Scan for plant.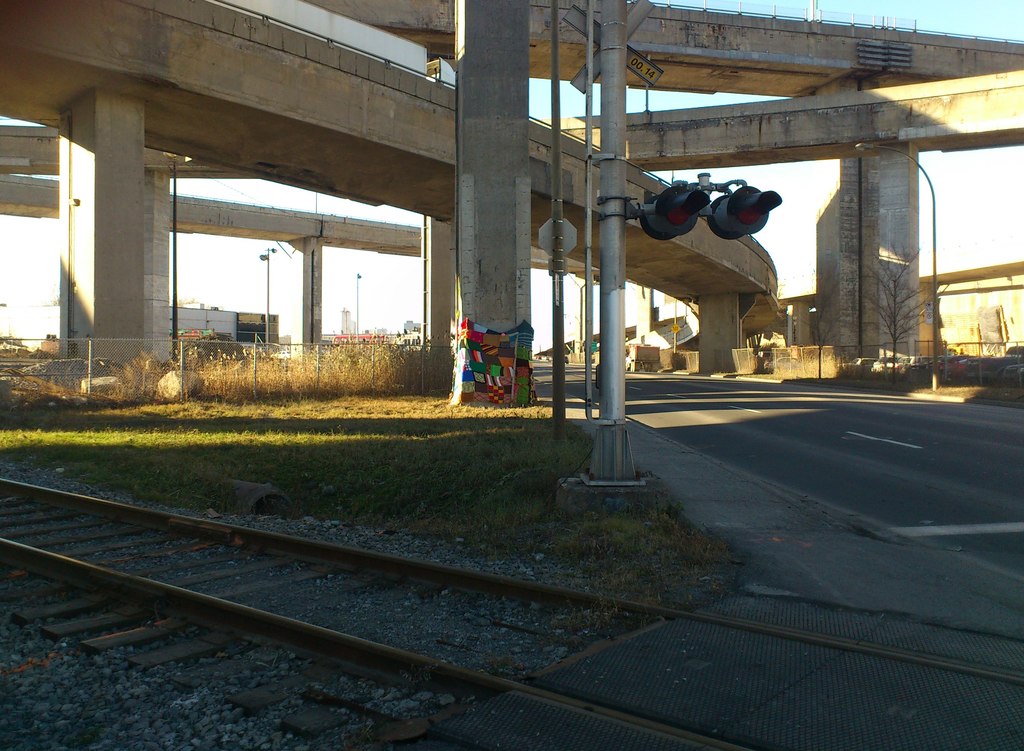
Scan result: box=[102, 355, 152, 400].
